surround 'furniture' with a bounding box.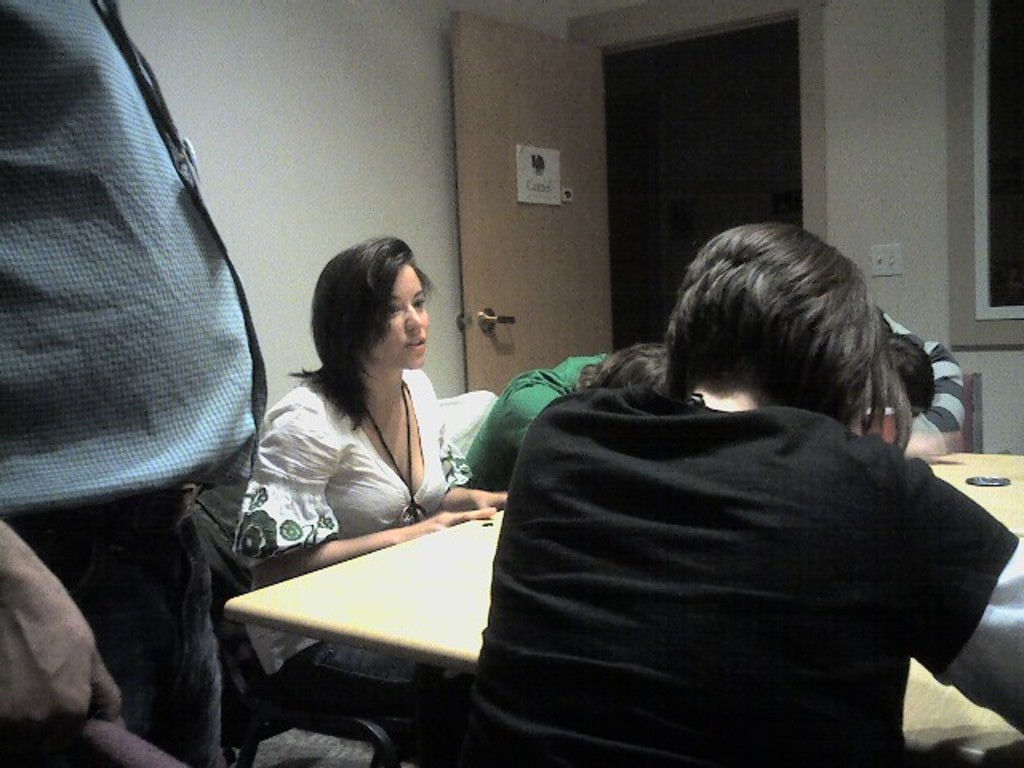
bbox=(168, 387, 502, 766).
